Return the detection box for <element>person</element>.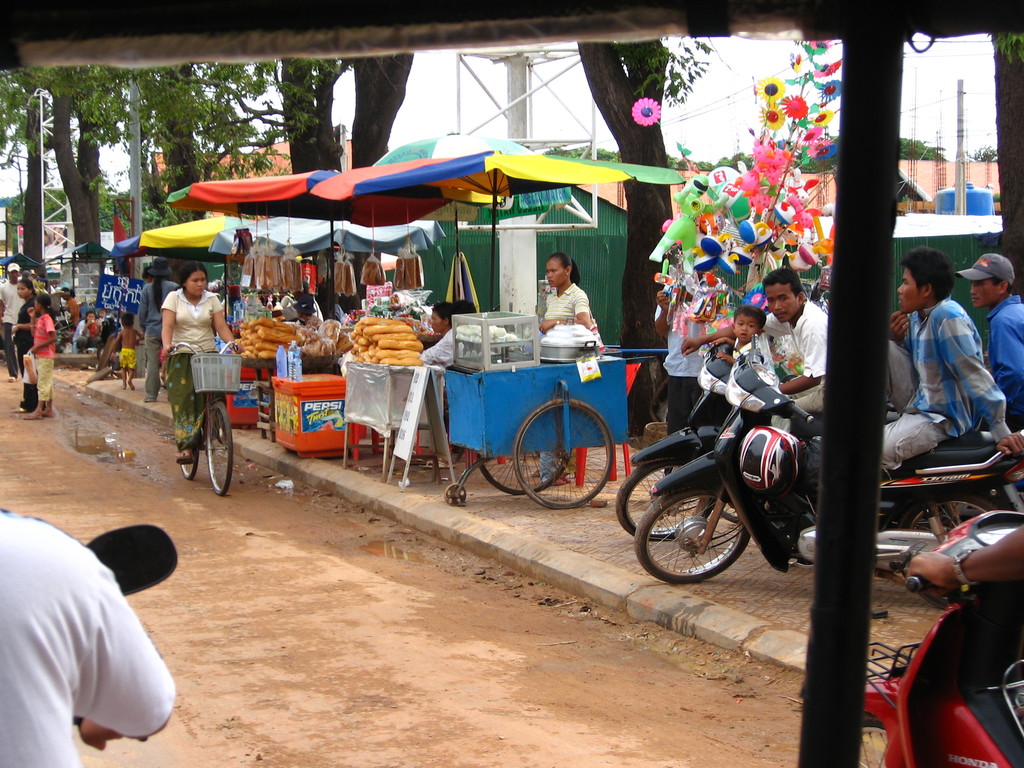
<region>803, 252, 833, 323</region>.
